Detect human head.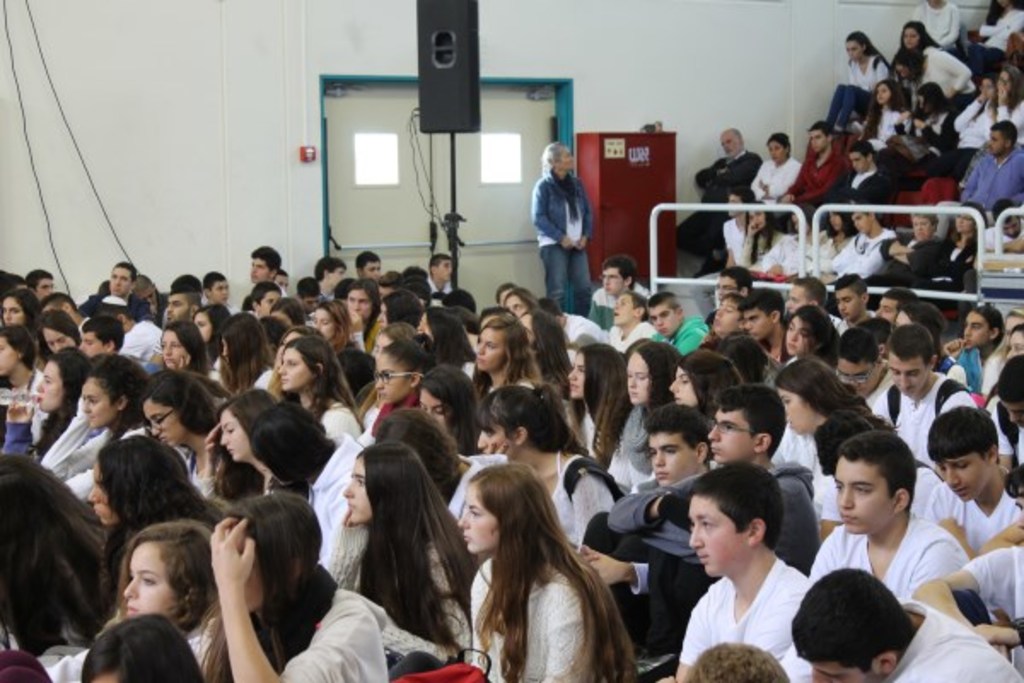
Detected at box=[770, 359, 848, 437].
